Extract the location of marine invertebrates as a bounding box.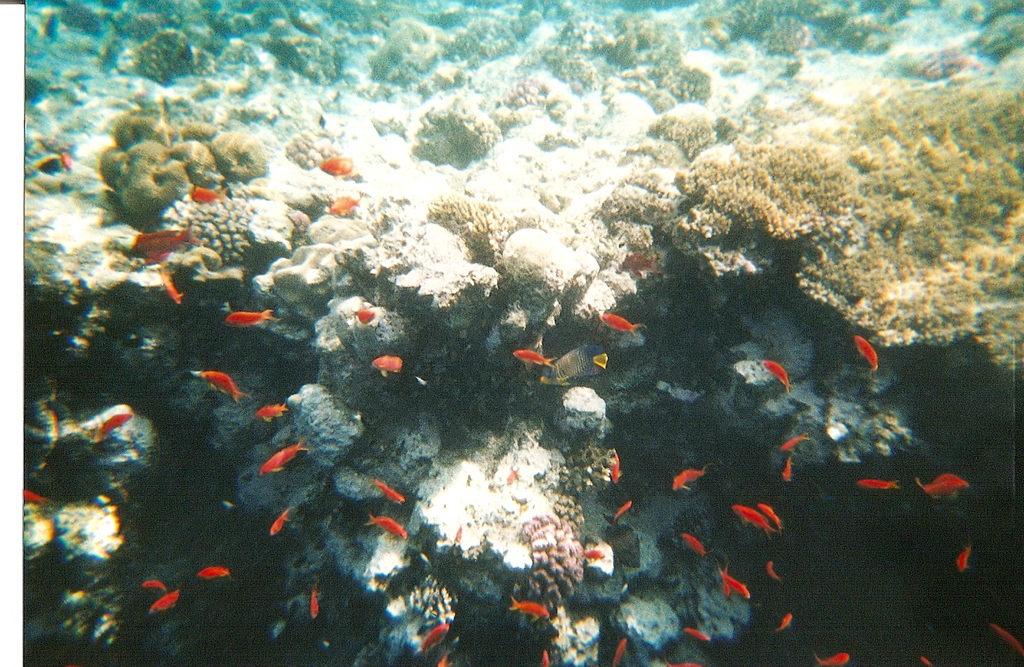
655 44 721 93.
